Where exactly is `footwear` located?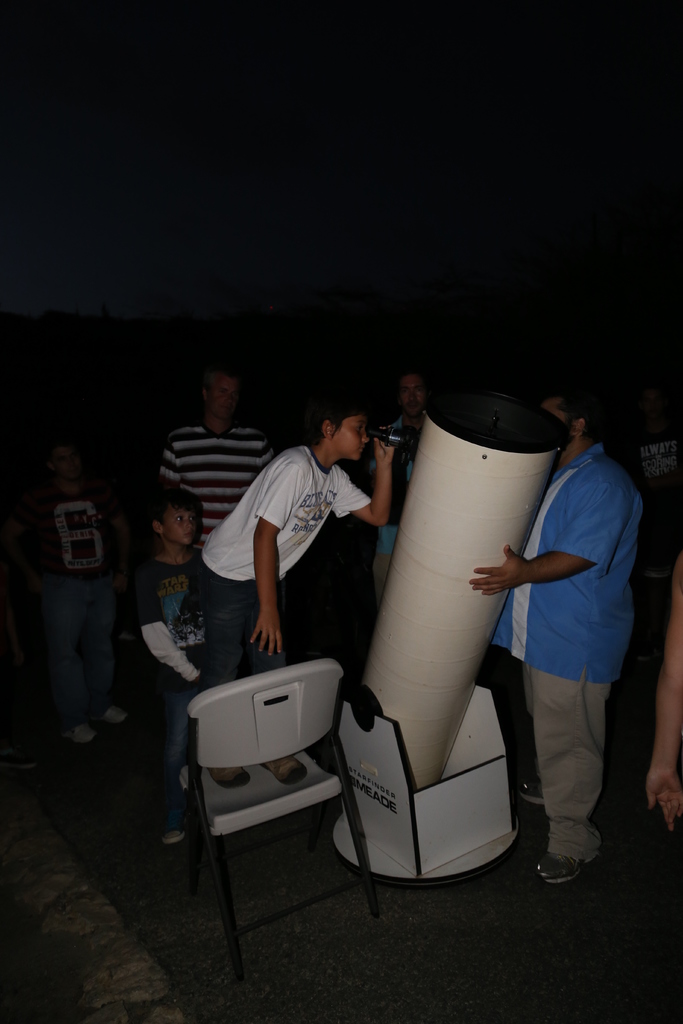
Its bounding box is (x1=162, y1=831, x2=186, y2=844).
